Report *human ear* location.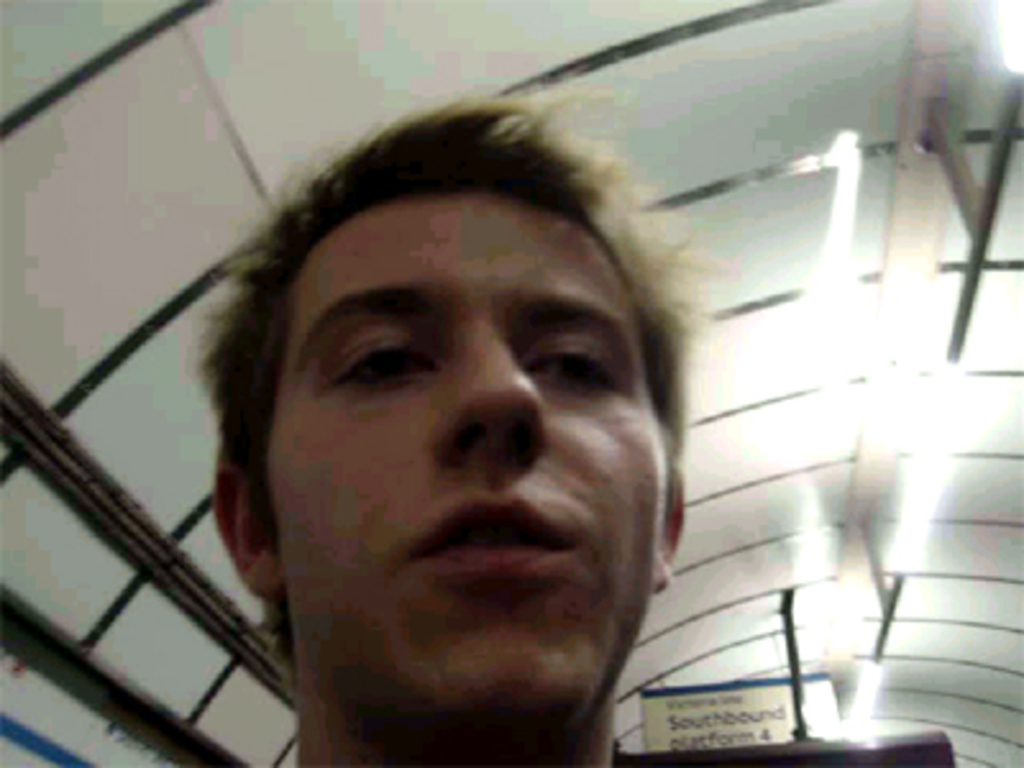
Report: (212, 461, 284, 594).
